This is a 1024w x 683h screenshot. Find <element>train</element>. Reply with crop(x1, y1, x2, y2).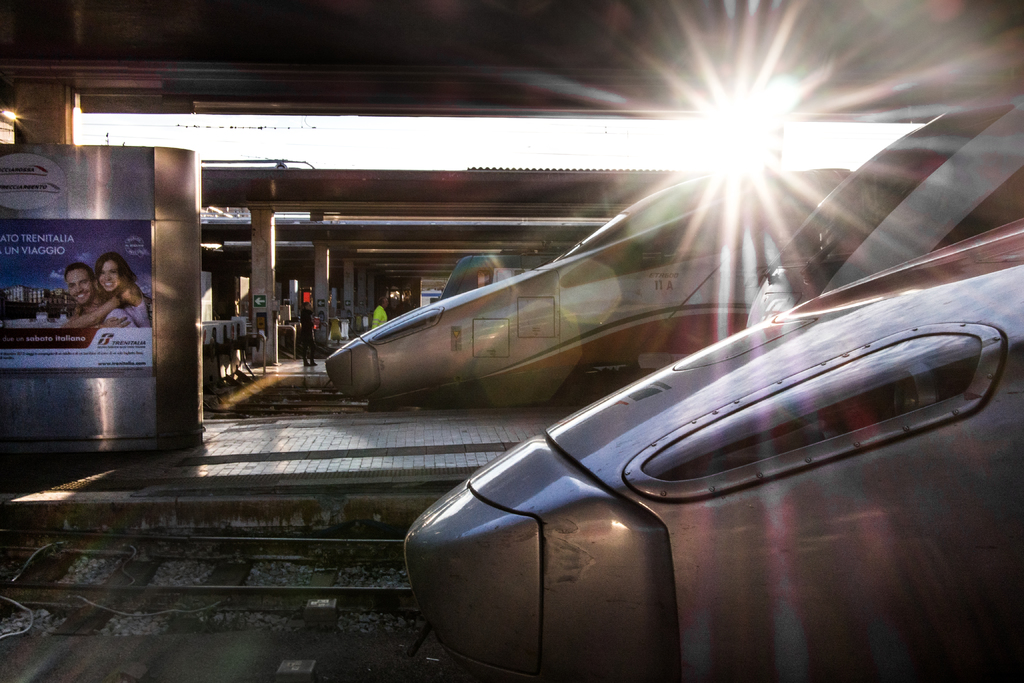
crop(748, 78, 1023, 328).
